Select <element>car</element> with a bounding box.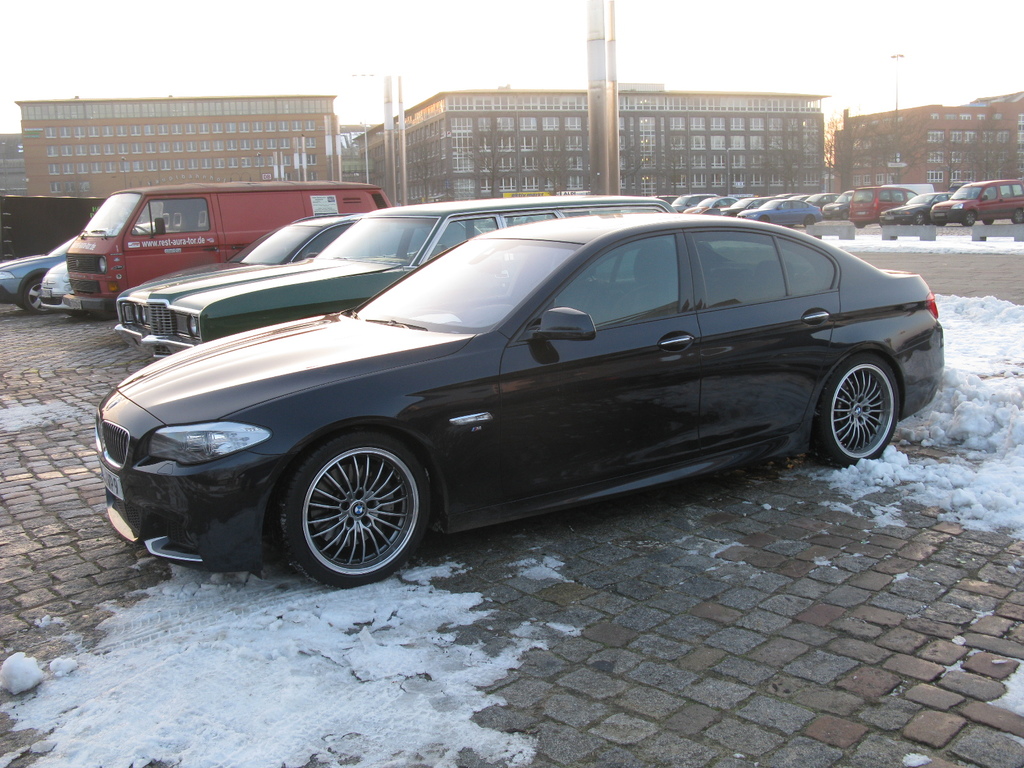
l=671, t=189, r=710, b=220.
